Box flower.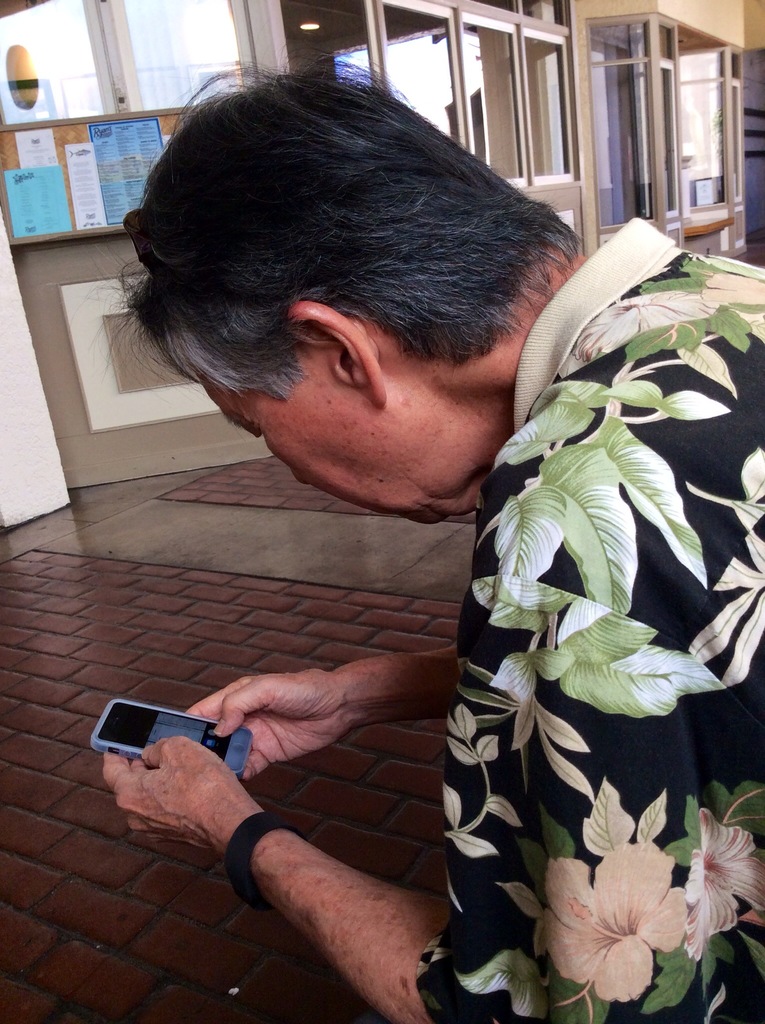
locate(535, 820, 719, 1004).
